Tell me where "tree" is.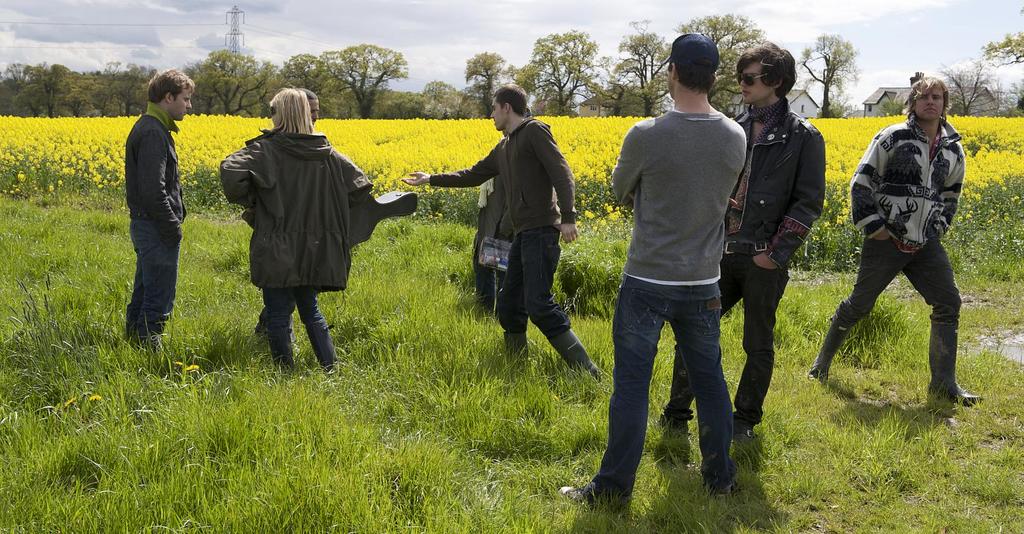
"tree" is at box=[971, 16, 1023, 79].
